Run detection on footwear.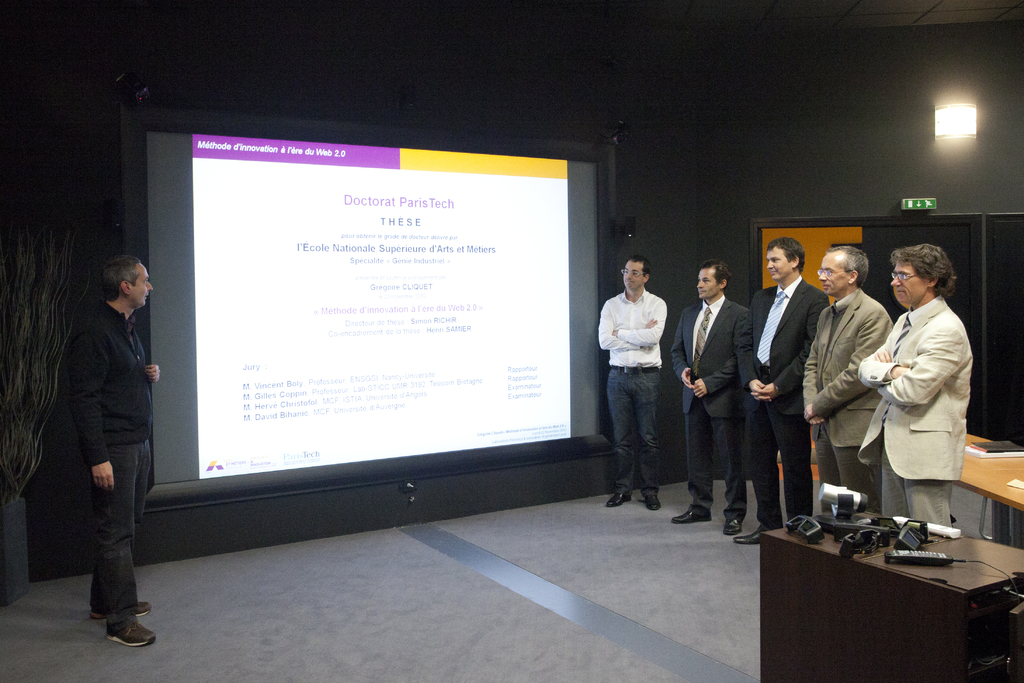
Result: 726 522 745 534.
